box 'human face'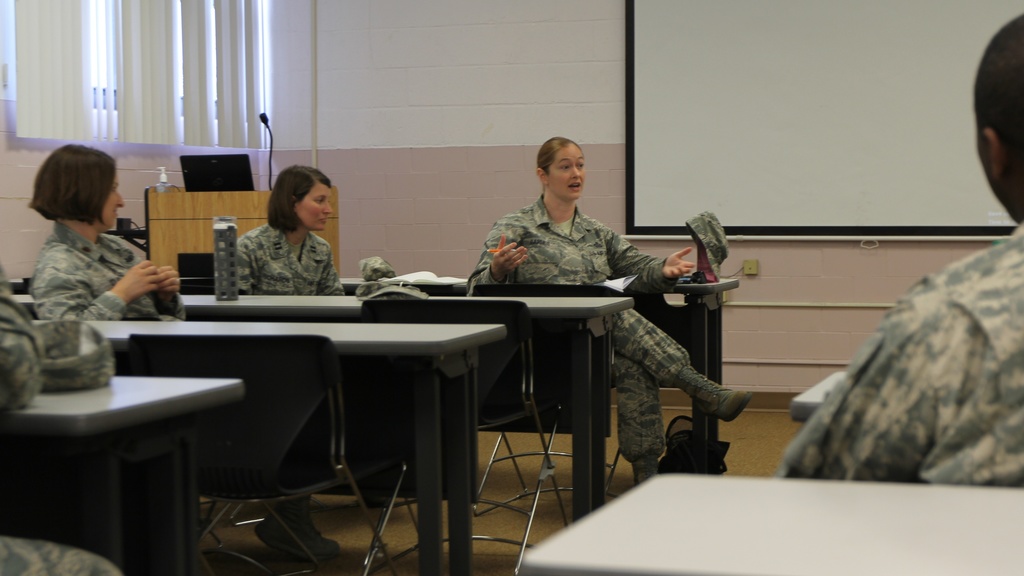
BBox(105, 169, 120, 228)
